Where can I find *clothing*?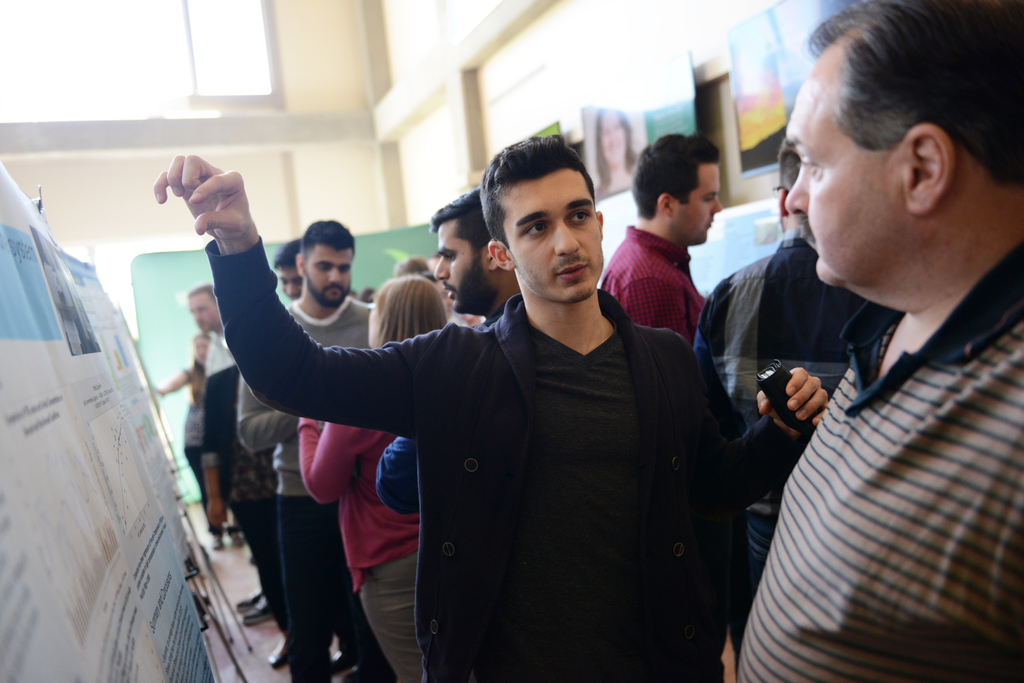
You can find it at locate(291, 389, 415, 682).
